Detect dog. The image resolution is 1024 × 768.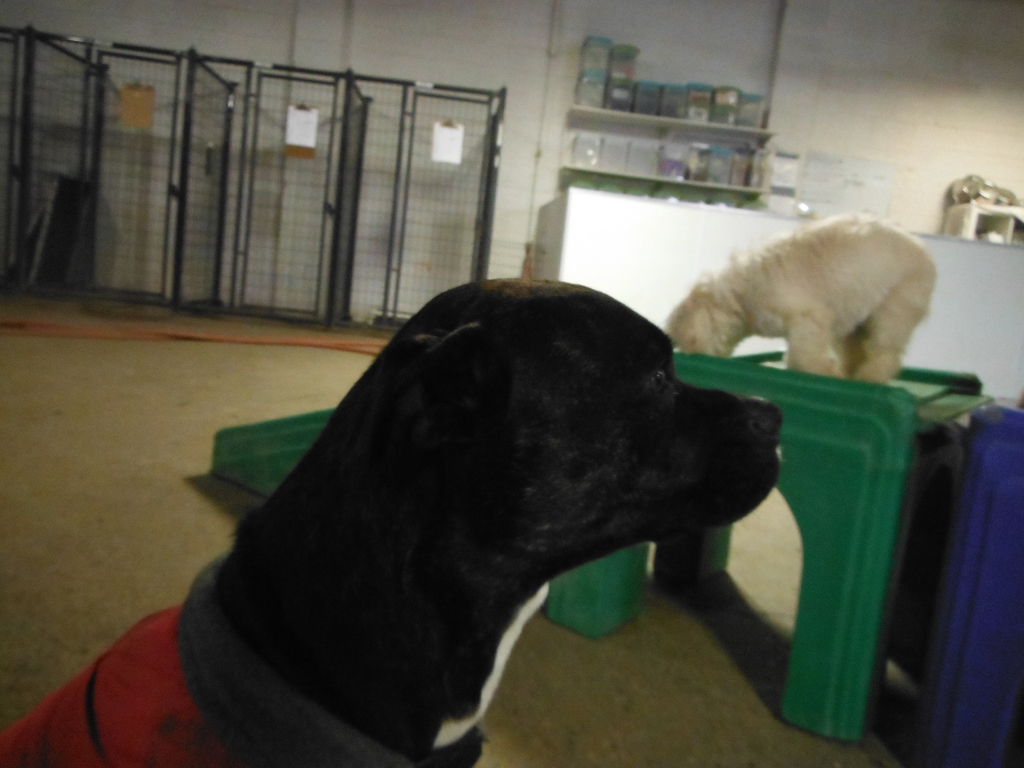
Rect(0, 273, 782, 767).
